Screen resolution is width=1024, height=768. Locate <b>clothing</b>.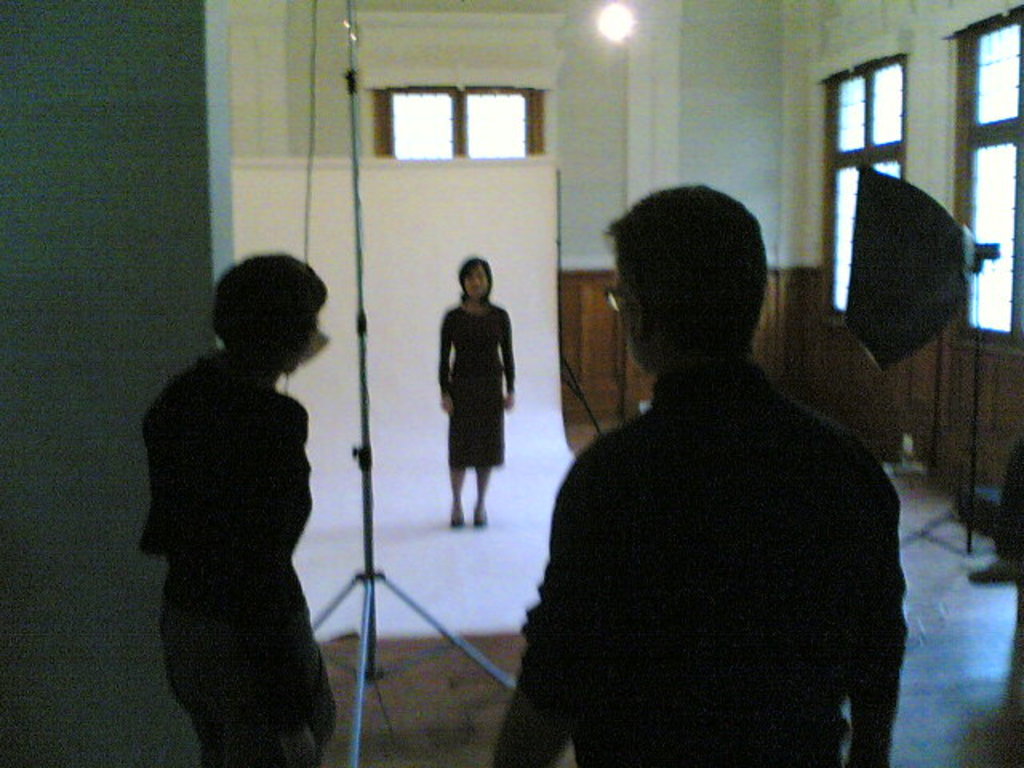
x1=506 y1=259 x2=907 y2=767.
